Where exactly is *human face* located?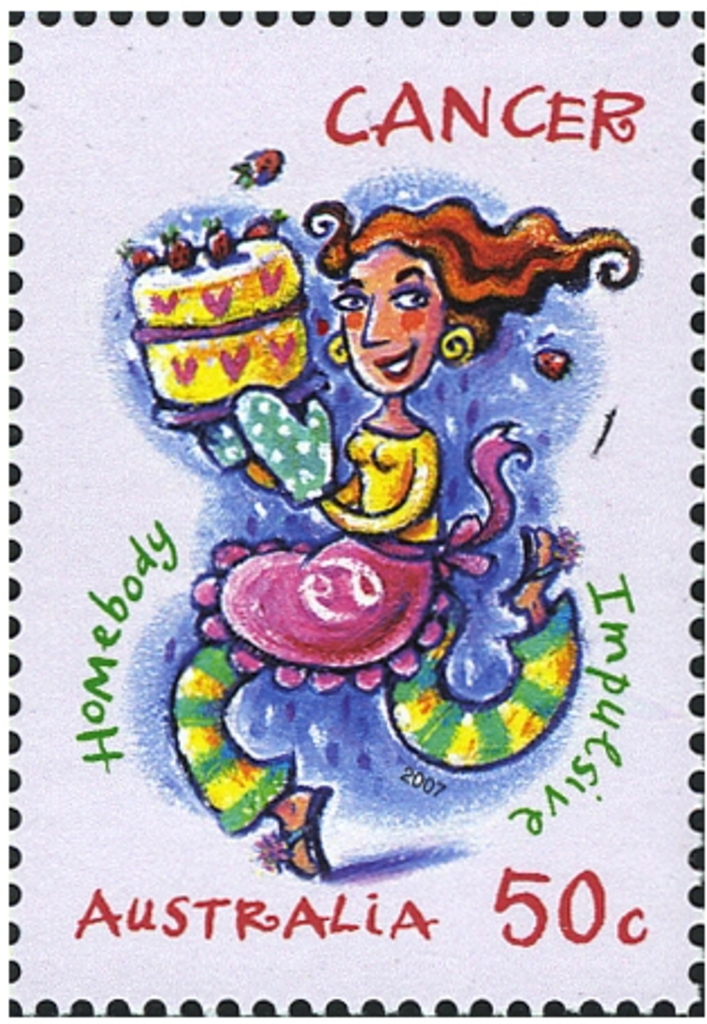
Its bounding box is 331,243,444,392.
